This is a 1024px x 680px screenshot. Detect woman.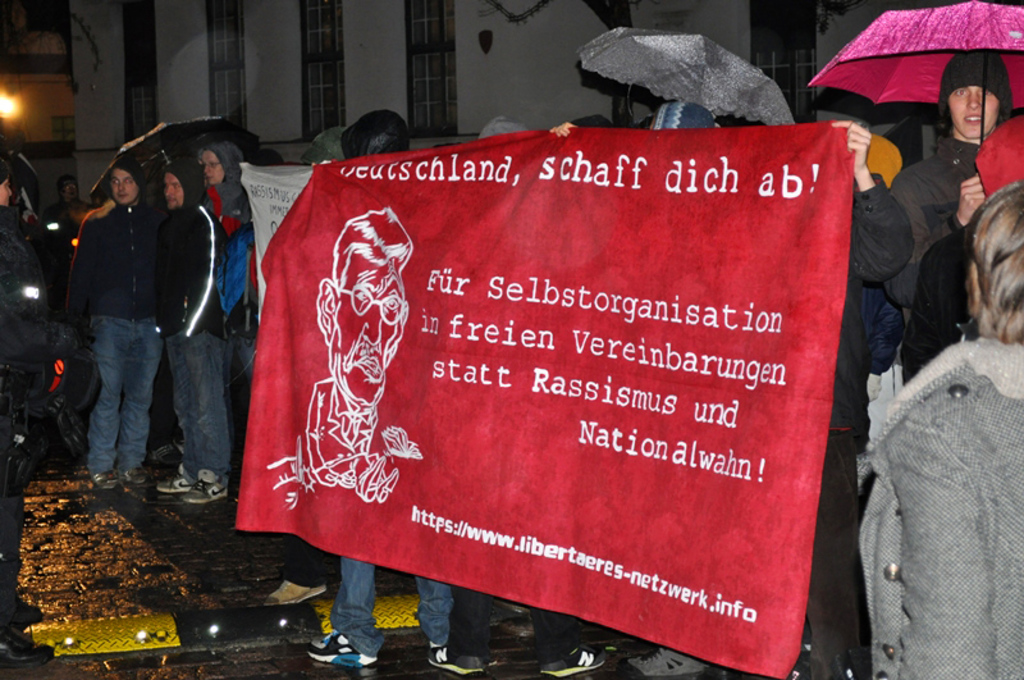
855,179,1023,679.
